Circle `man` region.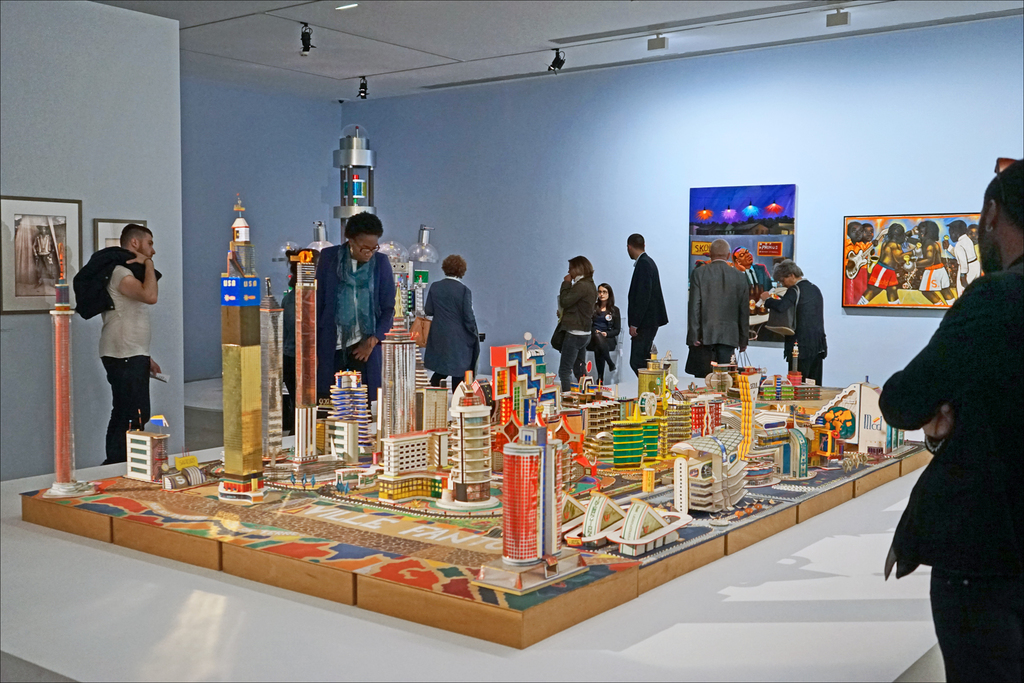
Region: detection(604, 229, 701, 422).
